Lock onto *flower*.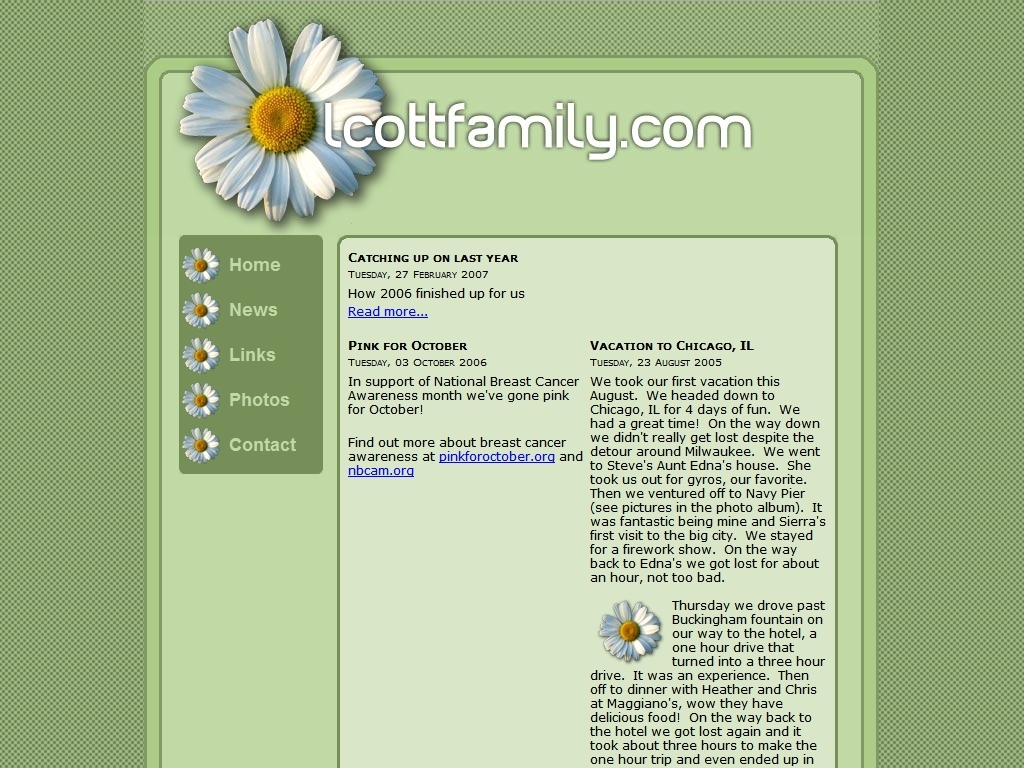
Locked: Rect(186, 292, 221, 324).
